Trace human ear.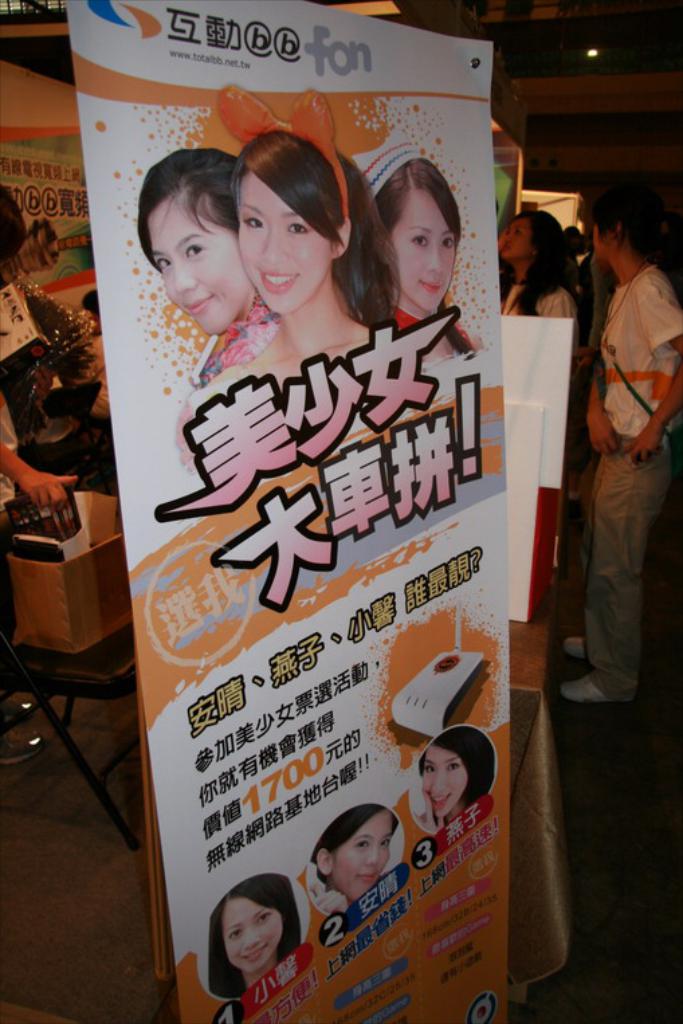
Traced to locate(613, 220, 624, 242).
